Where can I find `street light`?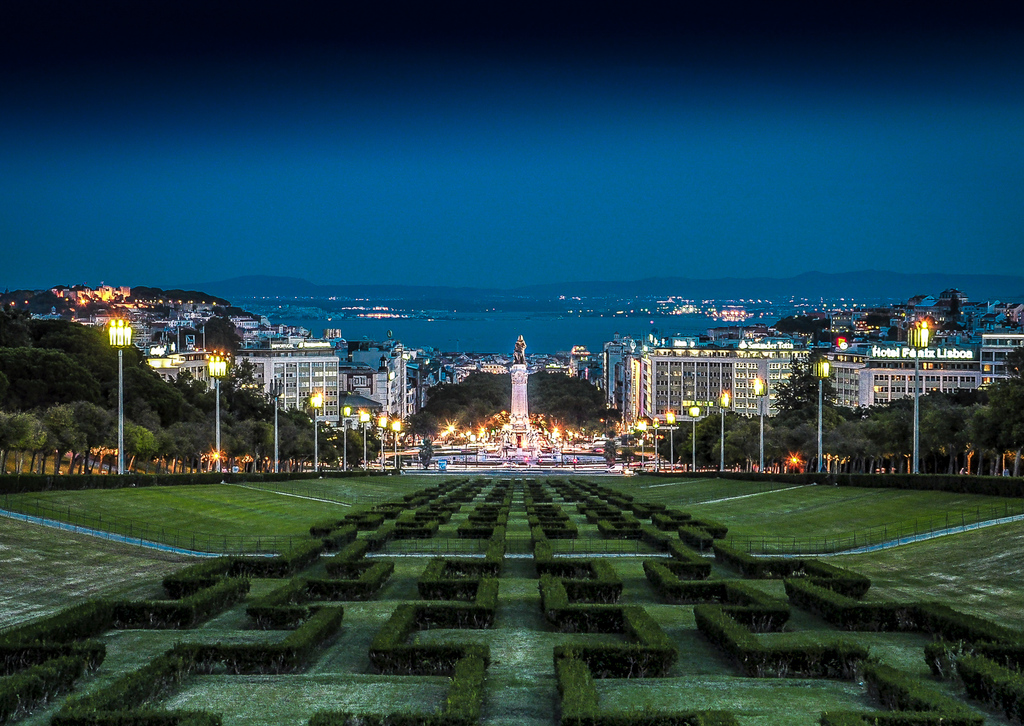
You can find it at [x1=808, y1=353, x2=836, y2=474].
